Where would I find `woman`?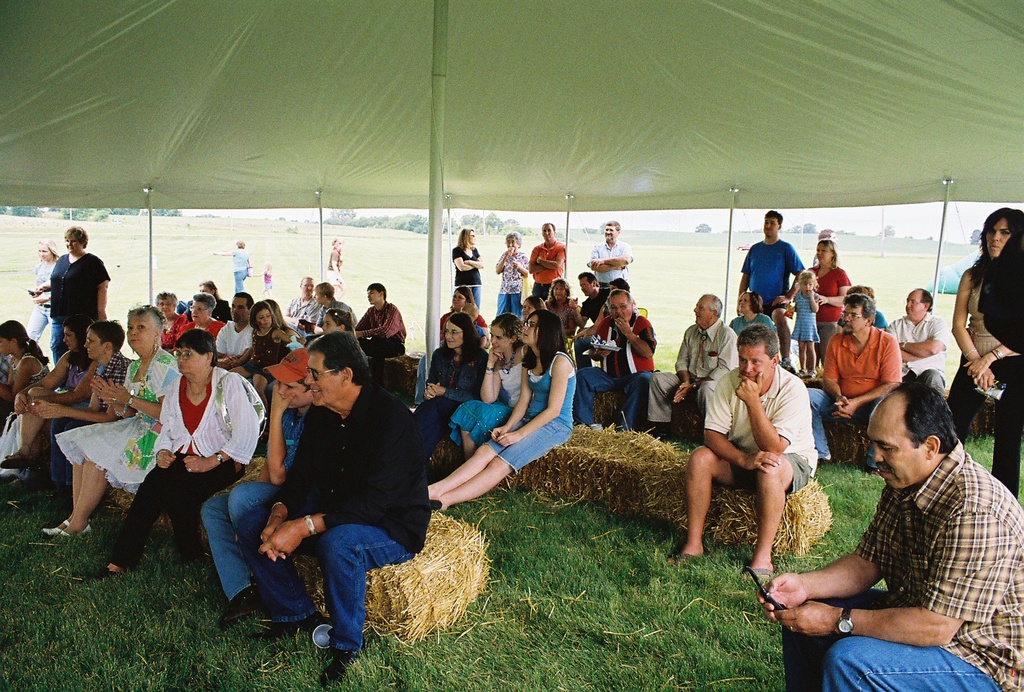
At Rect(40, 303, 185, 538).
